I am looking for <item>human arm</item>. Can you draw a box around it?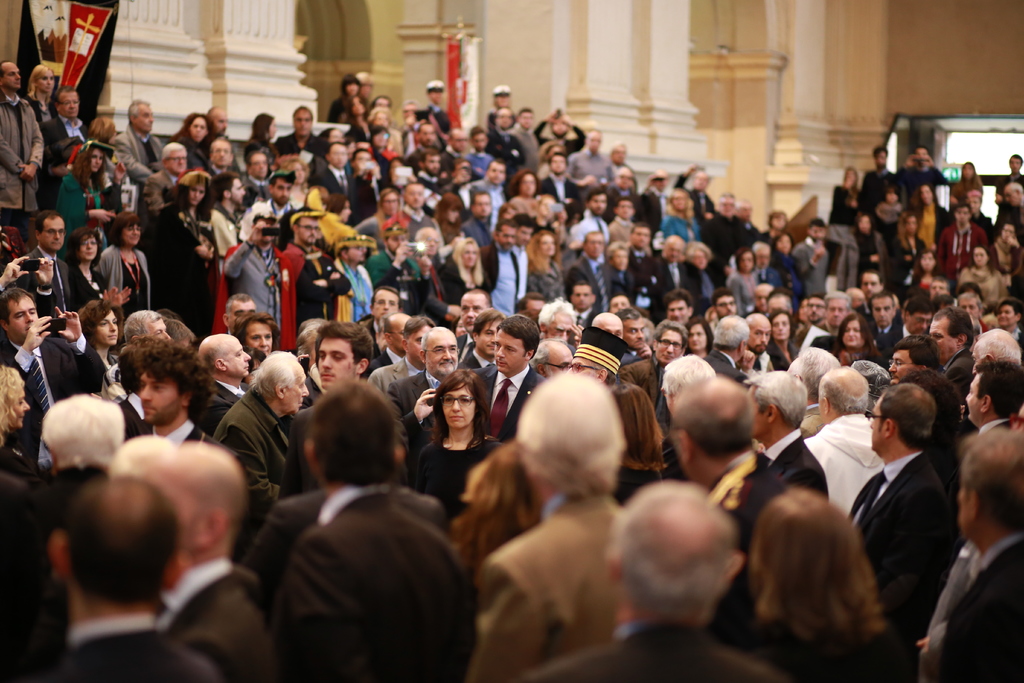
Sure, the bounding box is box(993, 180, 1005, 202).
